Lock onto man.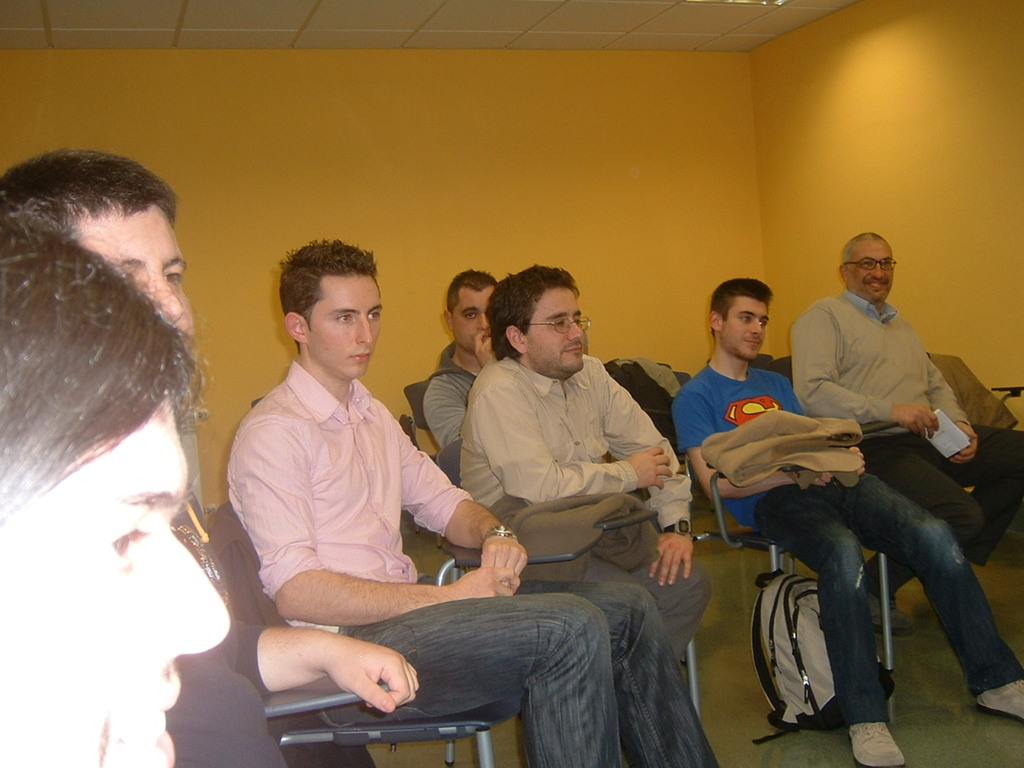
Locked: bbox=[670, 278, 1022, 766].
